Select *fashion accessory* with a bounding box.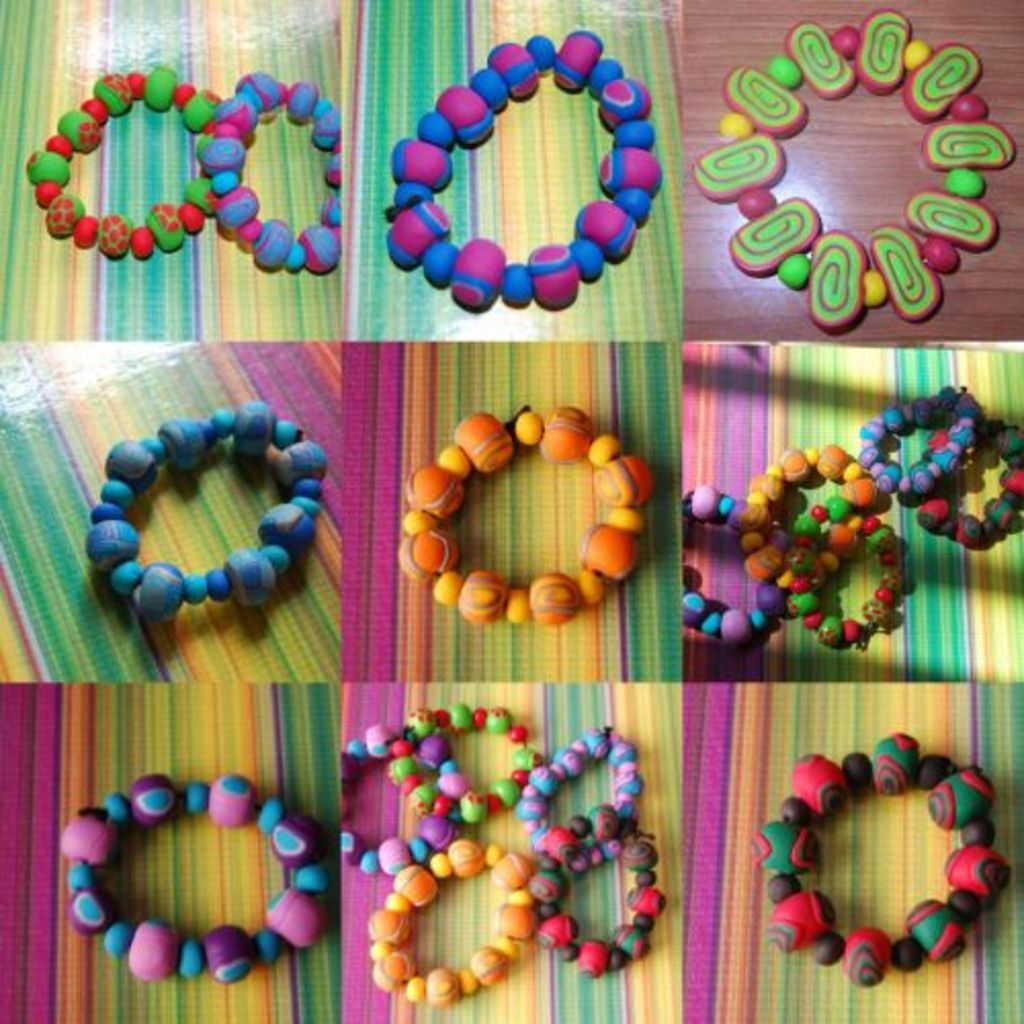
bbox=[696, 4, 1020, 342].
